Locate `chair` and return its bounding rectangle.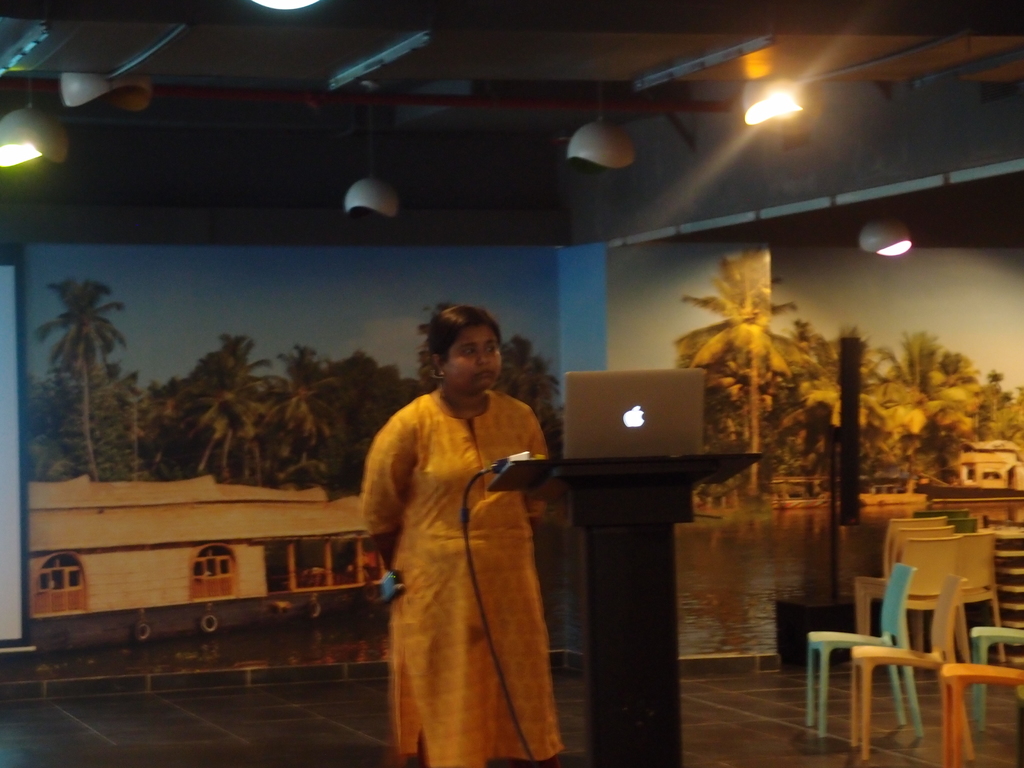
851:570:980:764.
